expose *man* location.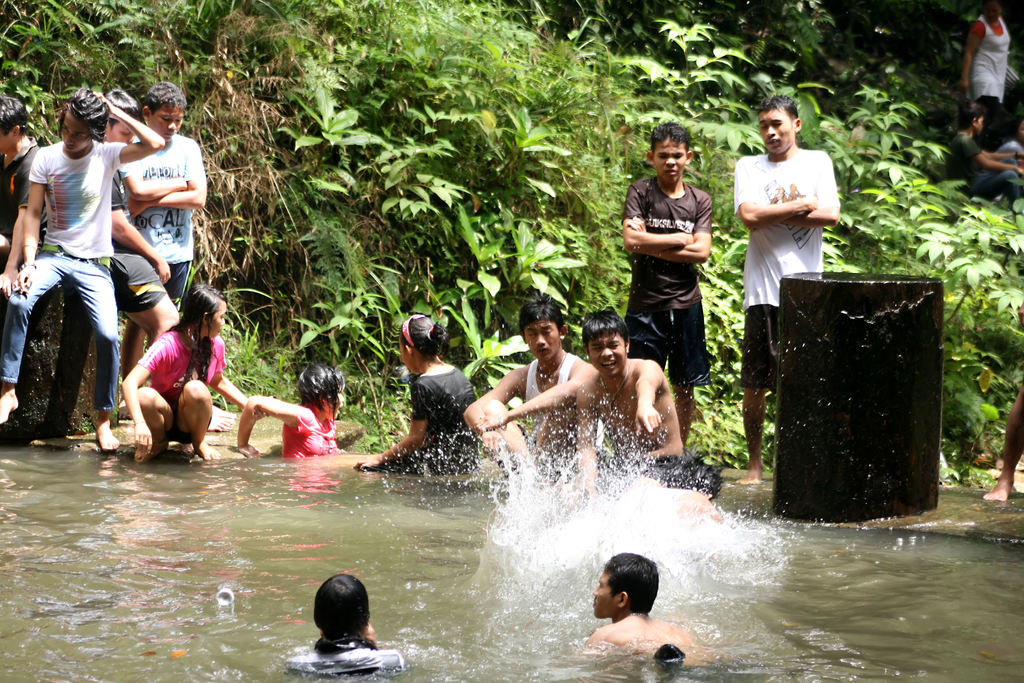
Exposed at 948,105,1023,206.
